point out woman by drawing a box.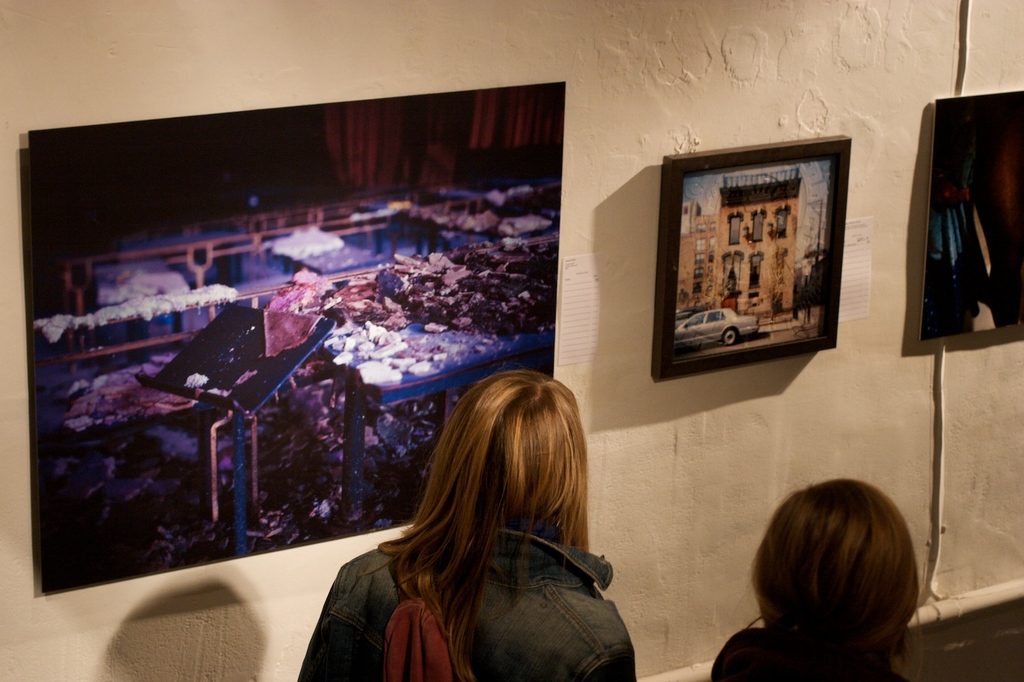
box(292, 369, 643, 681).
